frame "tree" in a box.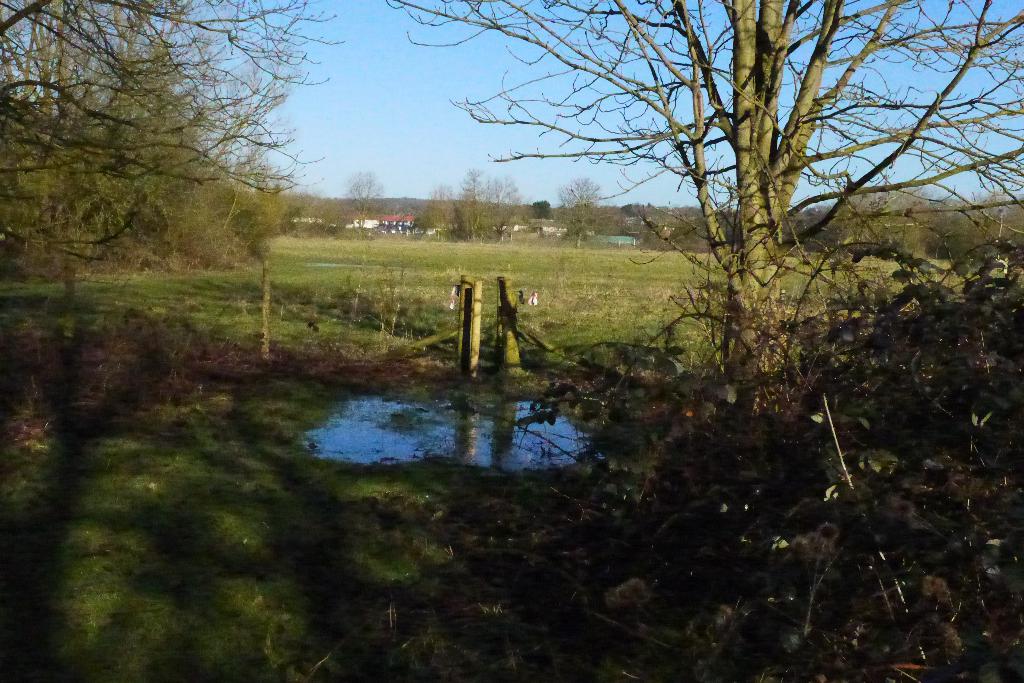
rect(557, 175, 600, 243).
